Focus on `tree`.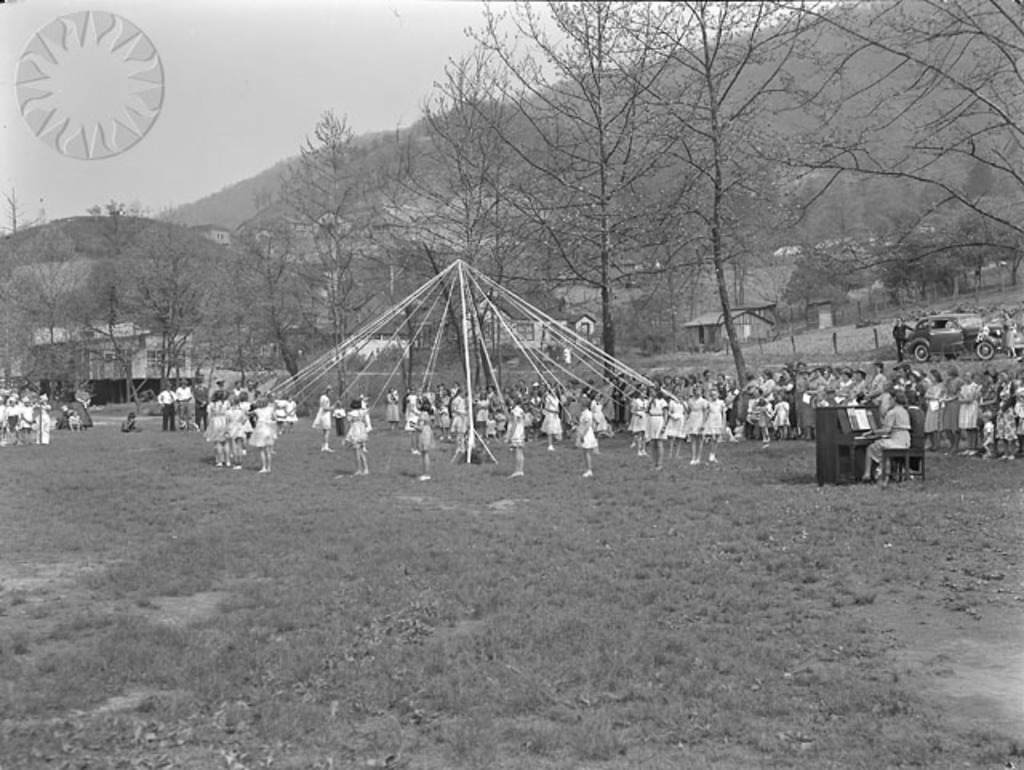
Focused at {"left": 11, "top": 202, "right": 101, "bottom": 395}.
